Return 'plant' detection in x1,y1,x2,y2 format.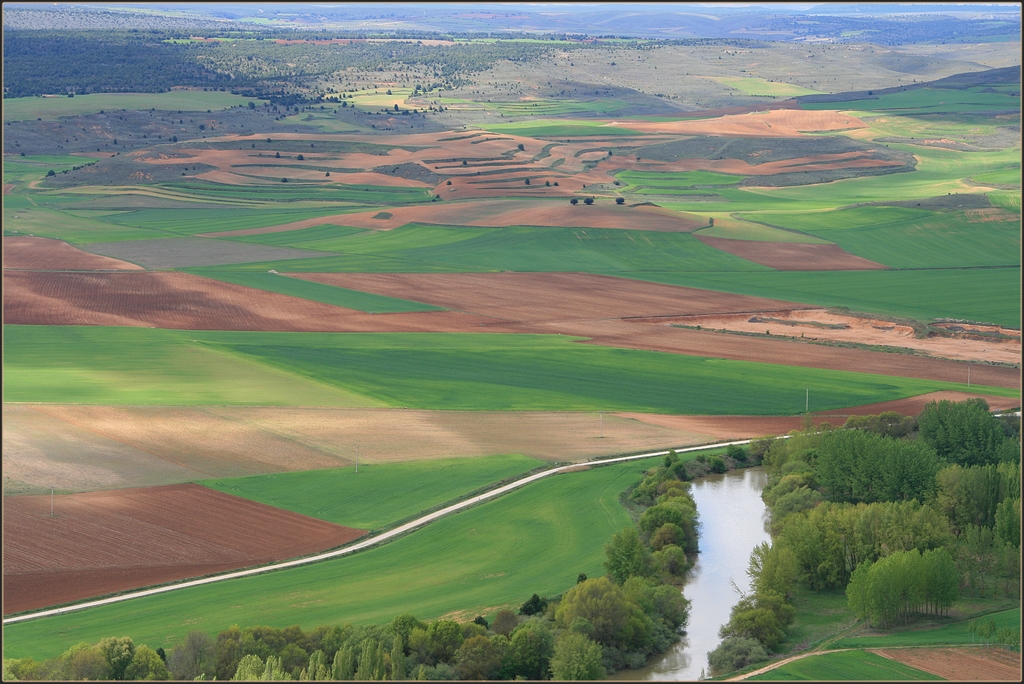
355,640,378,677.
